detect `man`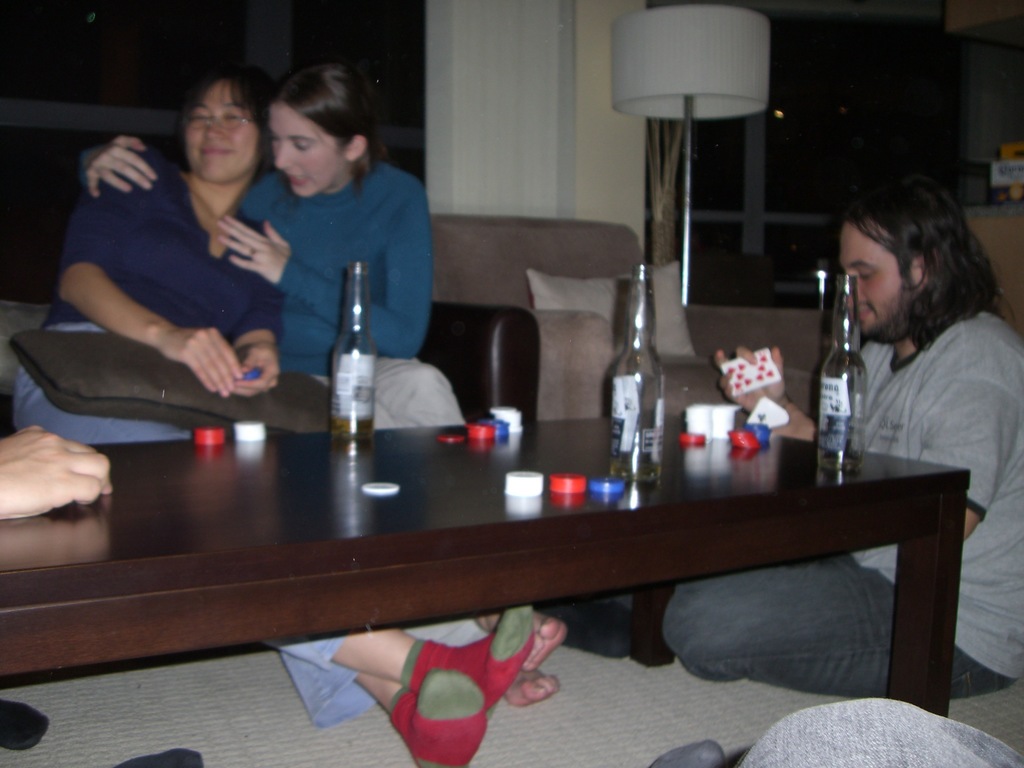
region(664, 182, 1023, 701)
